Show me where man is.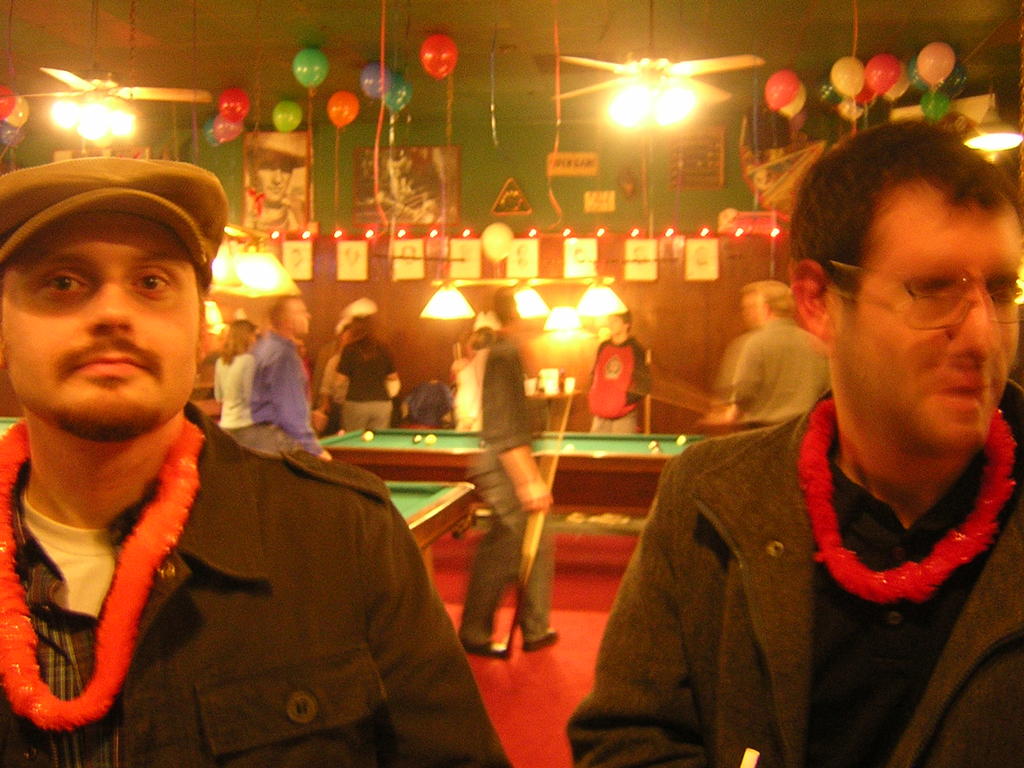
man is at left=0, top=152, right=520, bottom=767.
